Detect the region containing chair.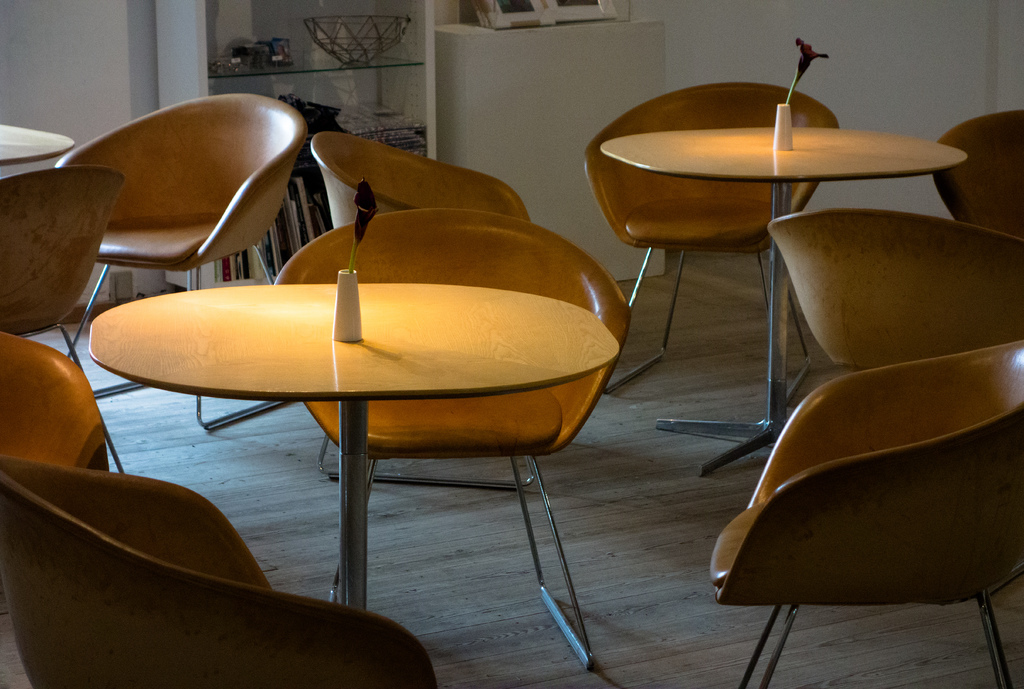
box(308, 133, 534, 491).
